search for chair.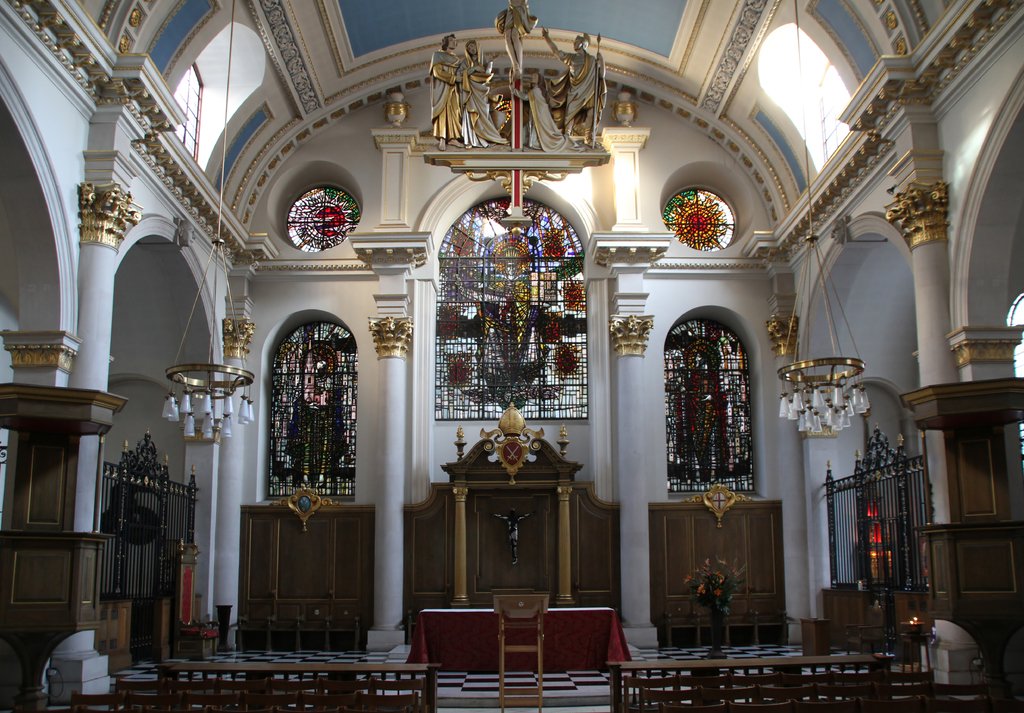
Found at <region>844, 602, 886, 661</region>.
